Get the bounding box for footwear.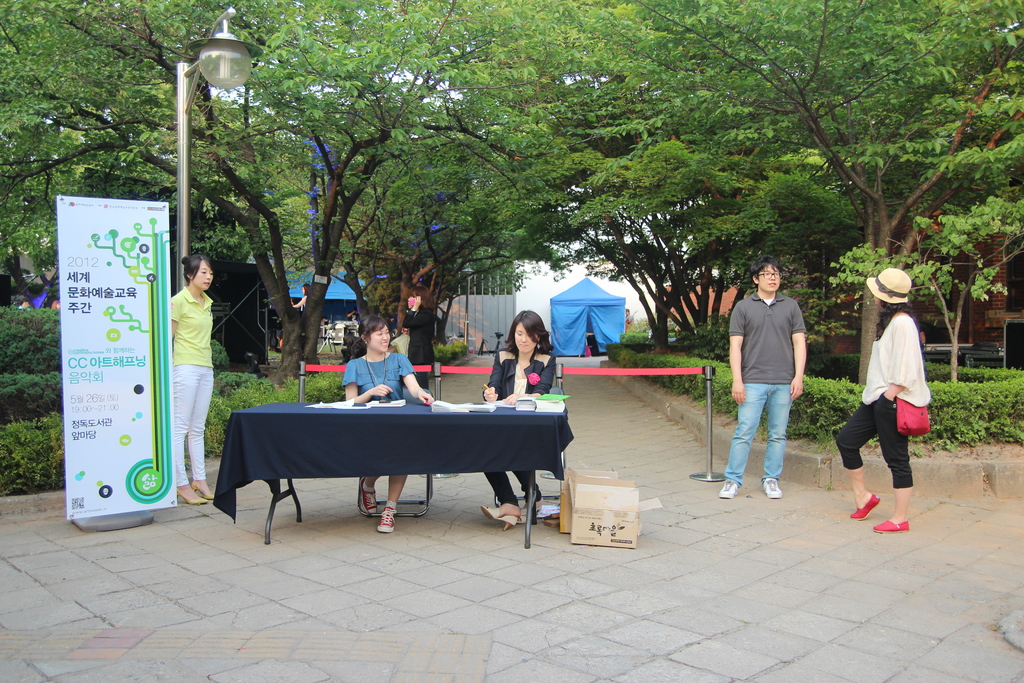
851:493:878:520.
